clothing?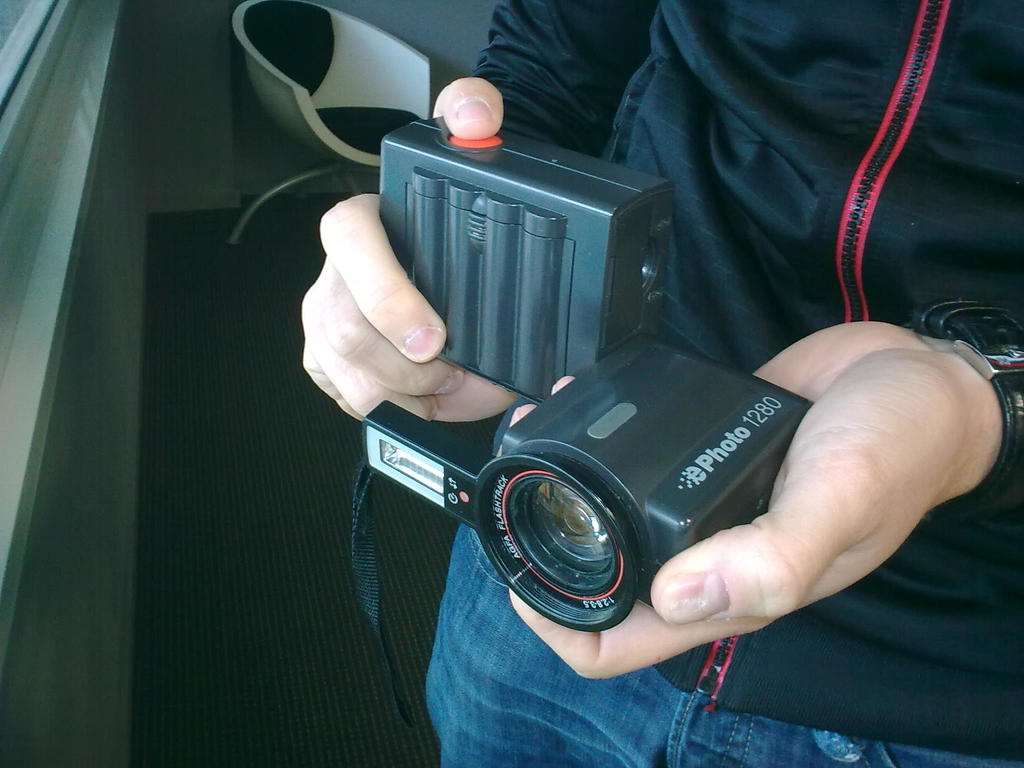
rect(429, 0, 1023, 767)
